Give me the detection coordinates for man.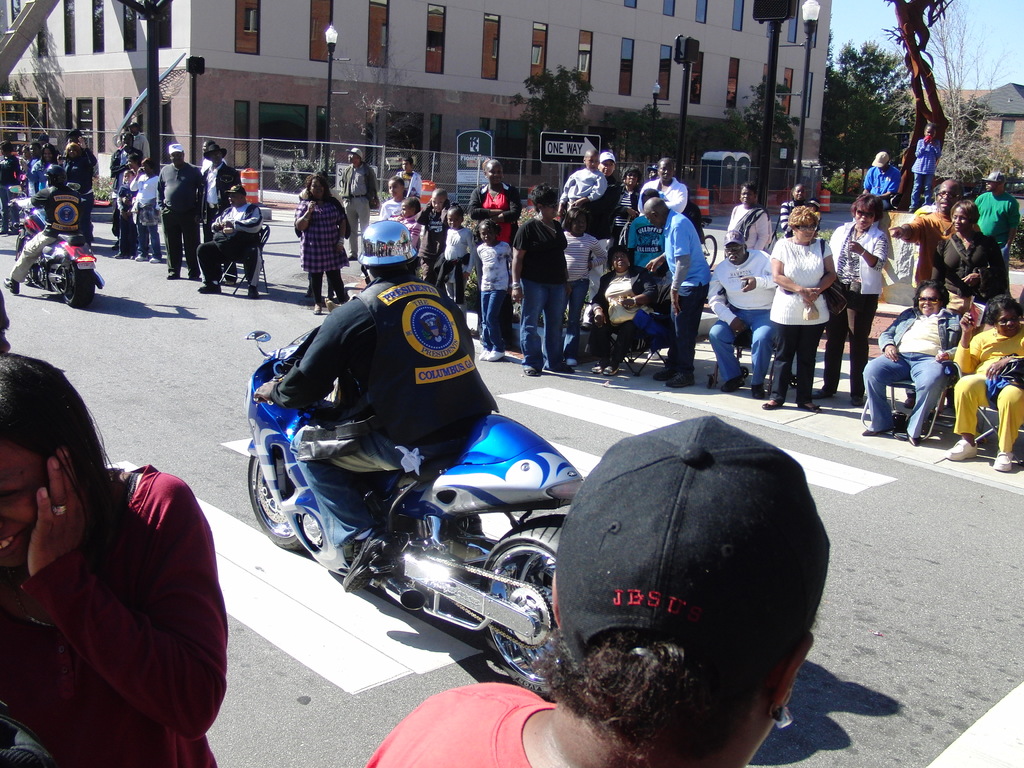
647, 196, 710, 390.
